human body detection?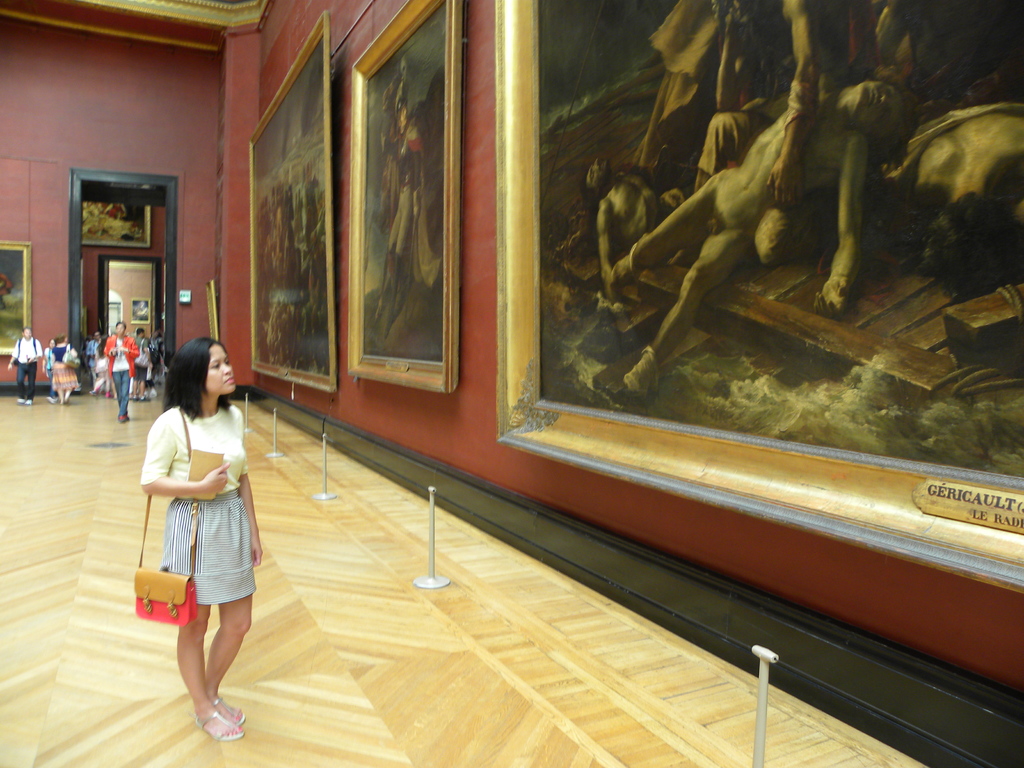
371:124:431:321
